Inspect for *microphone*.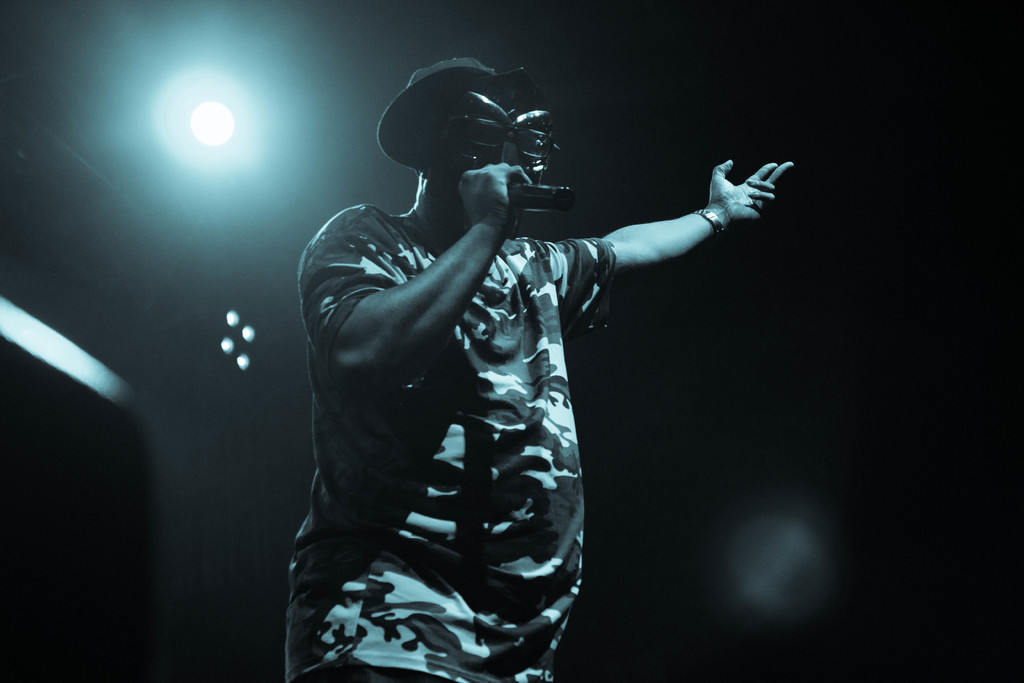
Inspection: (508, 178, 579, 220).
